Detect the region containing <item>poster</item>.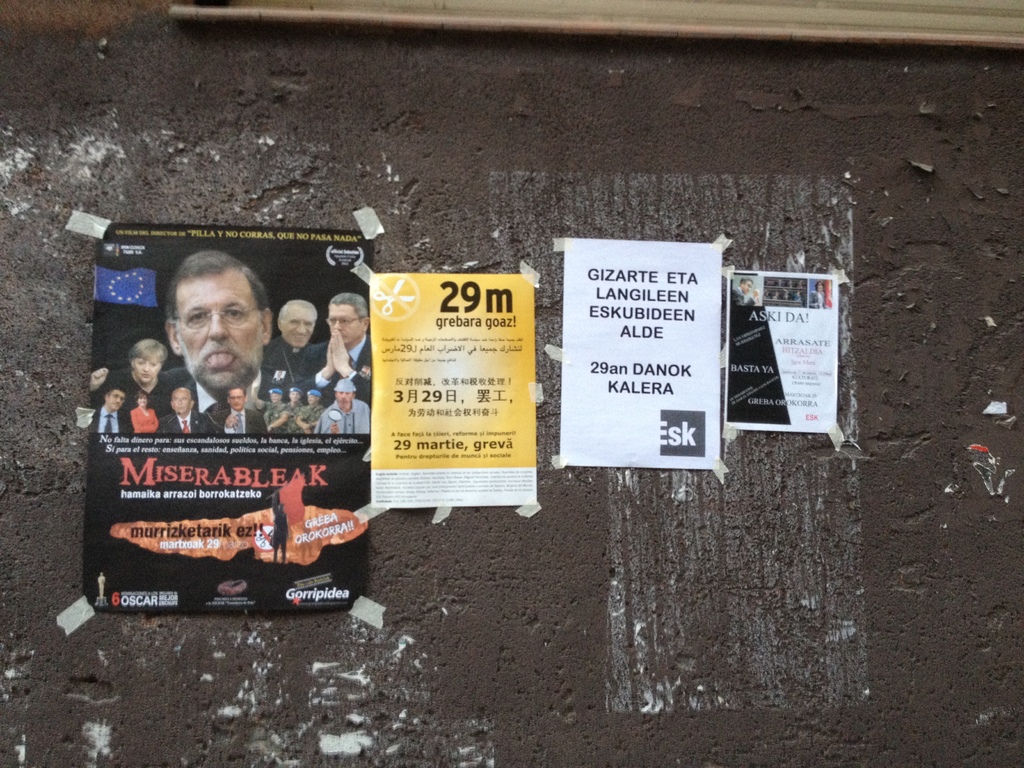
box(559, 239, 721, 470).
